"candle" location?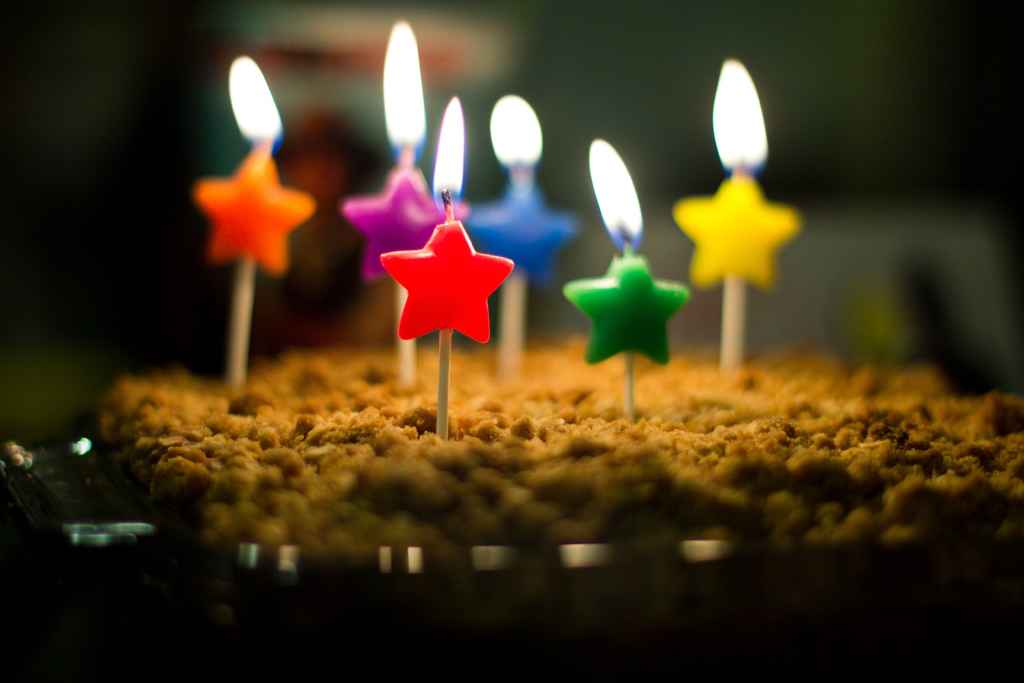
pyautogui.locateOnScreen(461, 90, 573, 293)
